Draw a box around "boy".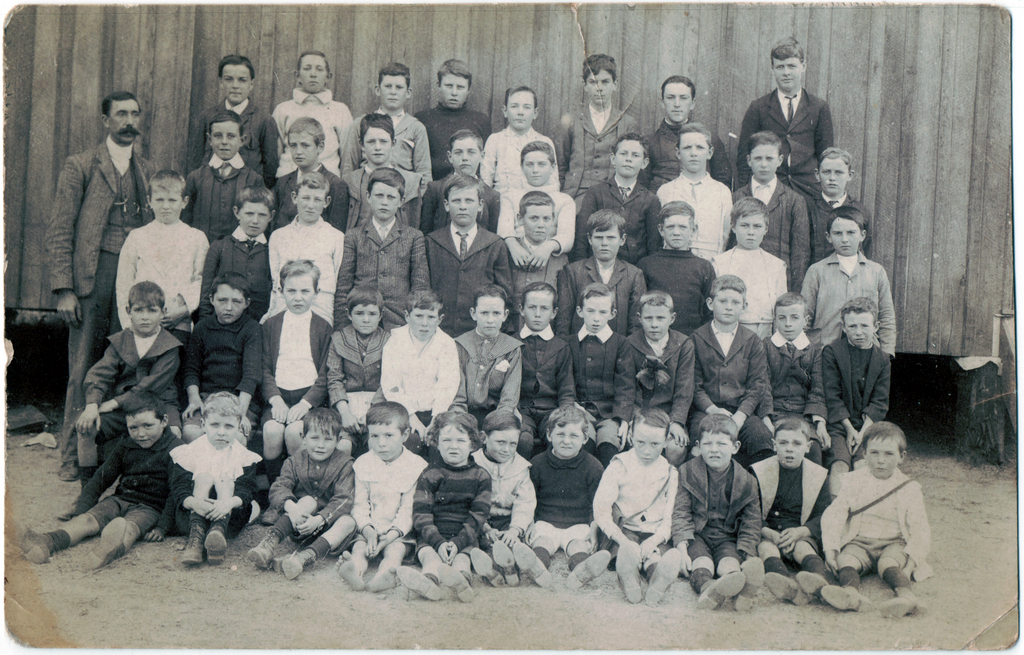
734 133 805 305.
